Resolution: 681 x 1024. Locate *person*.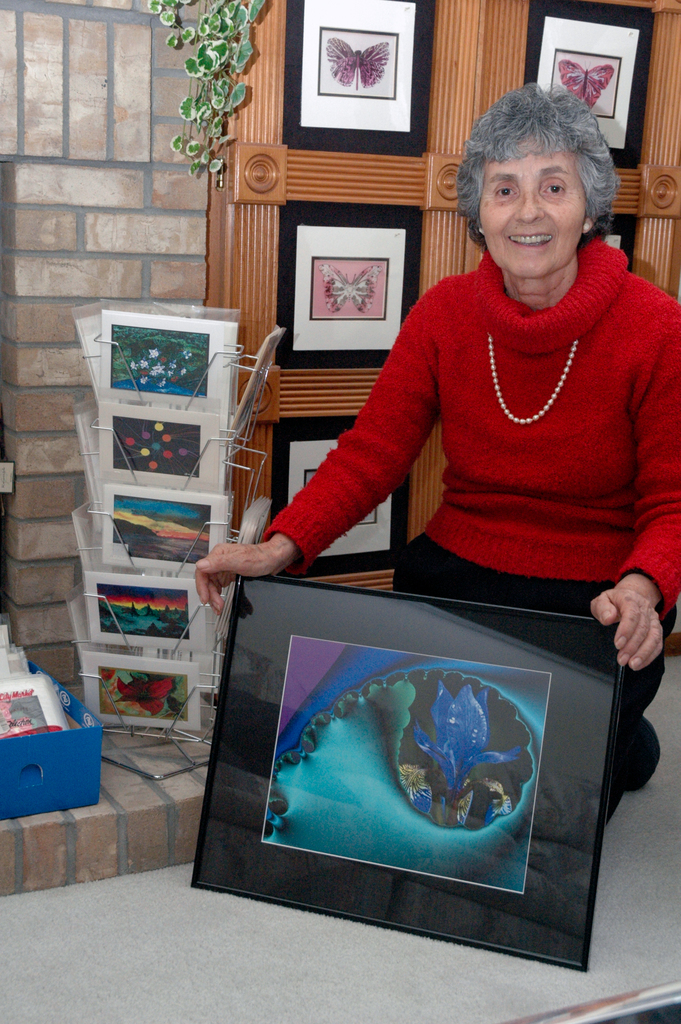
[left=251, top=75, right=656, bottom=748].
